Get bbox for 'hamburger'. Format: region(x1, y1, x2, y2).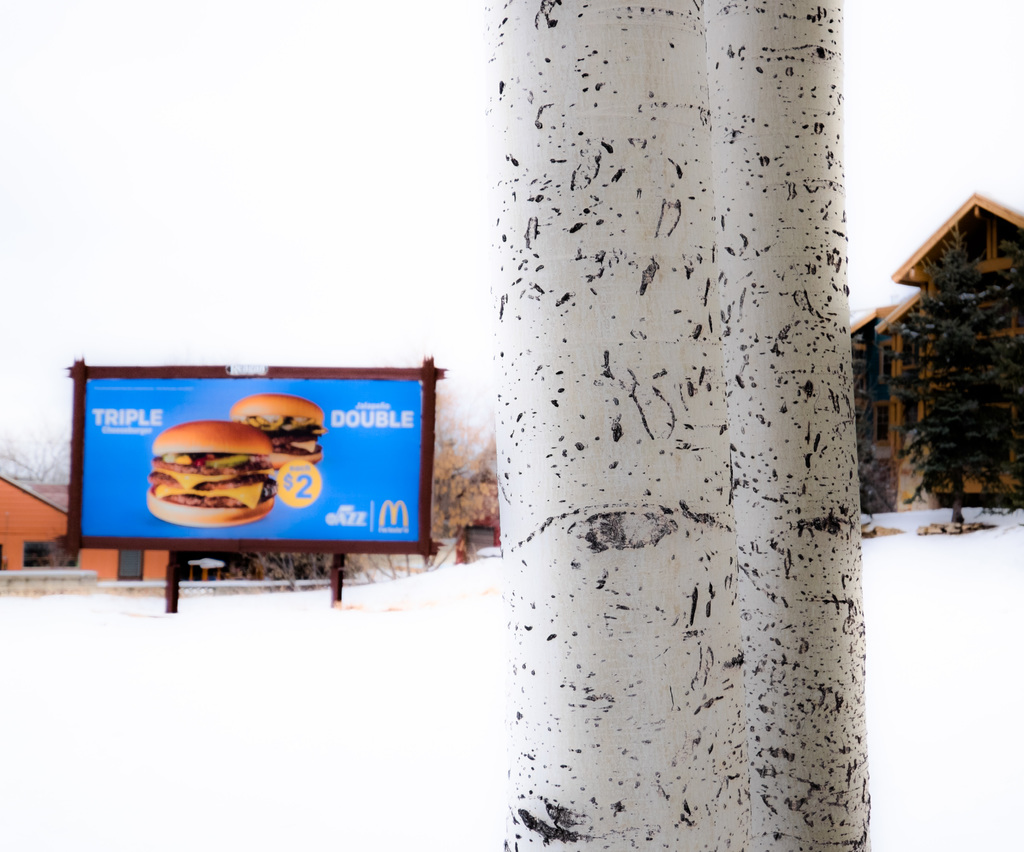
region(149, 420, 280, 528).
